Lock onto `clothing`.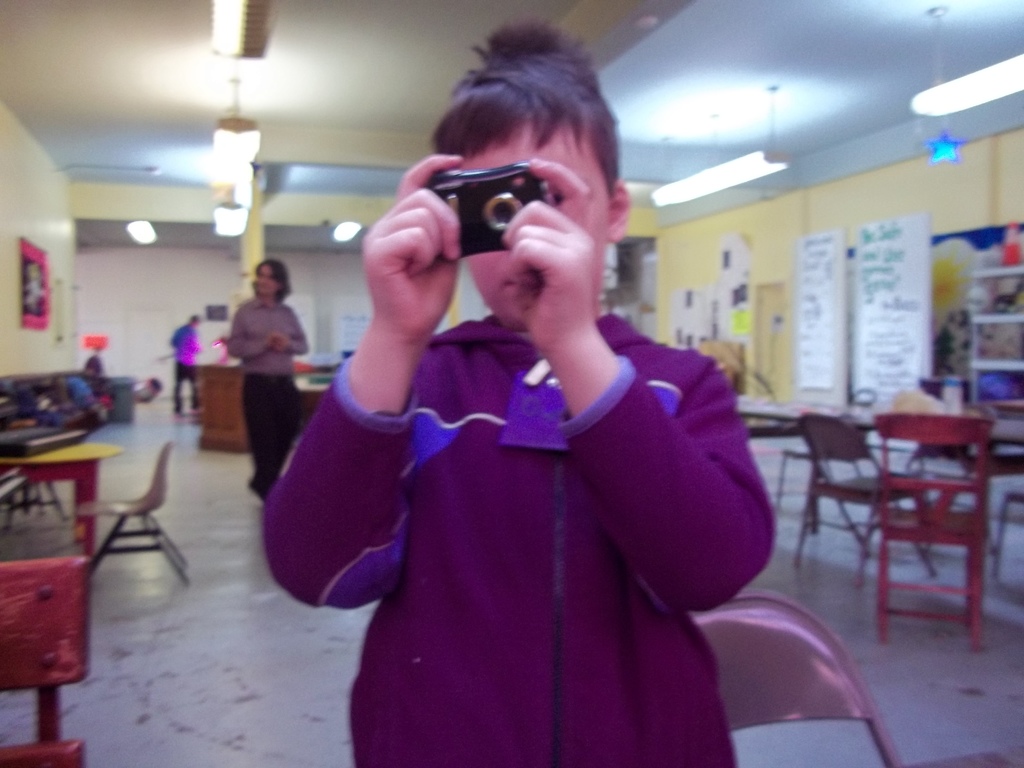
Locked: 166, 321, 202, 417.
